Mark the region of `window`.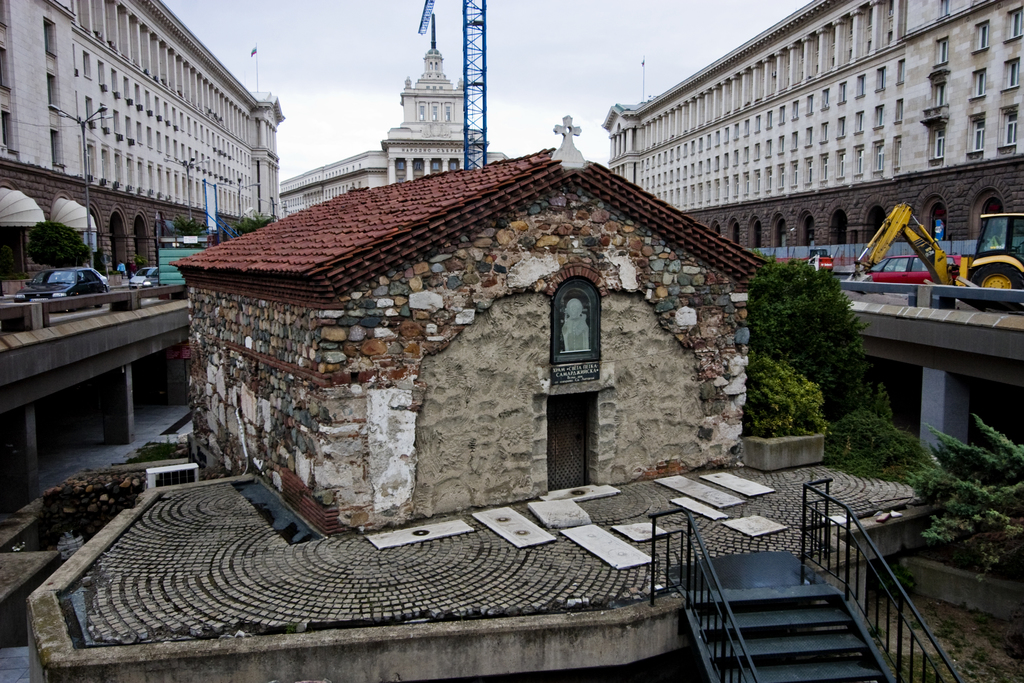
Region: x1=895, y1=58, x2=907, y2=83.
